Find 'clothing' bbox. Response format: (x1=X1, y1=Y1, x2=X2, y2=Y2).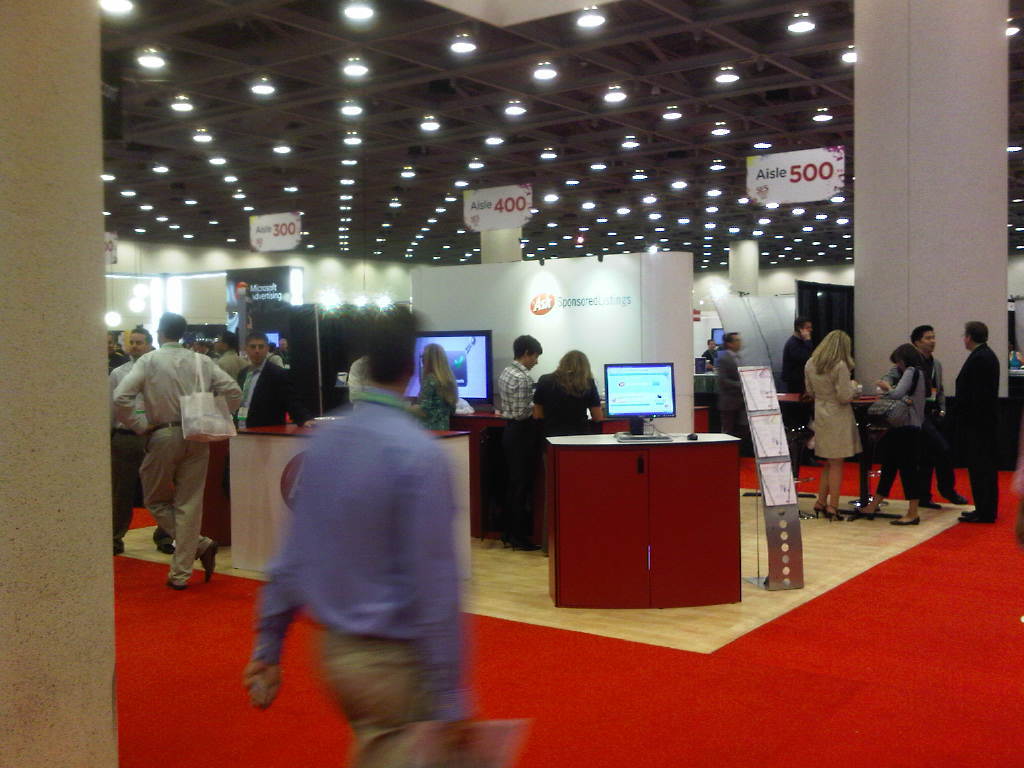
(x1=875, y1=365, x2=922, y2=500).
